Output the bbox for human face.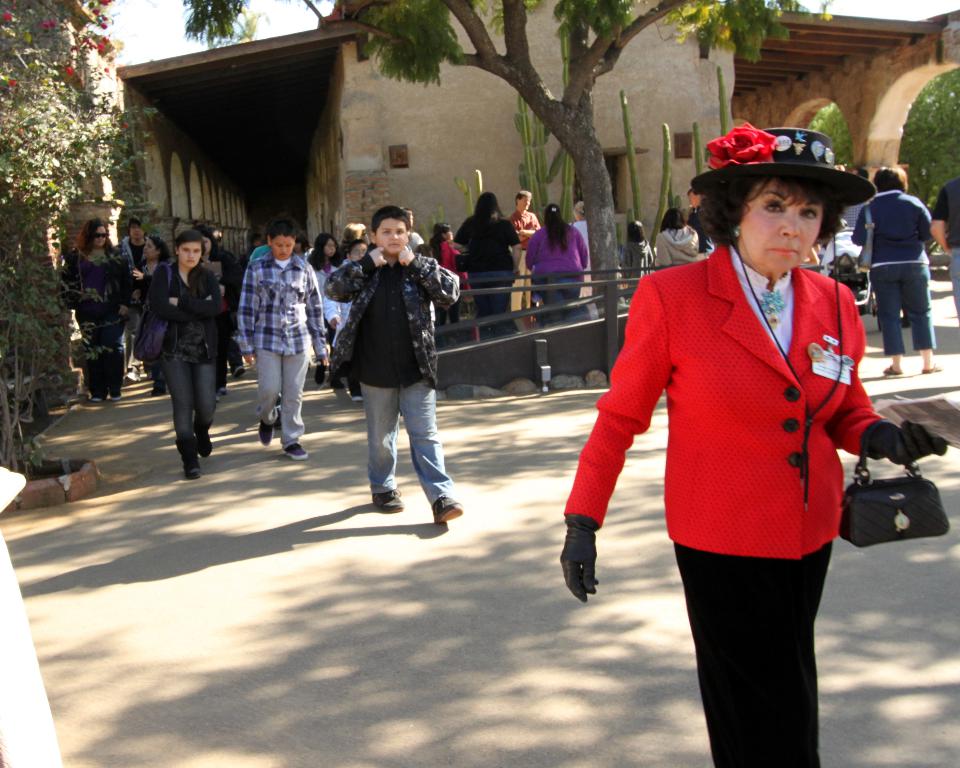
pyautogui.locateOnScreen(269, 234, 295, 260).
